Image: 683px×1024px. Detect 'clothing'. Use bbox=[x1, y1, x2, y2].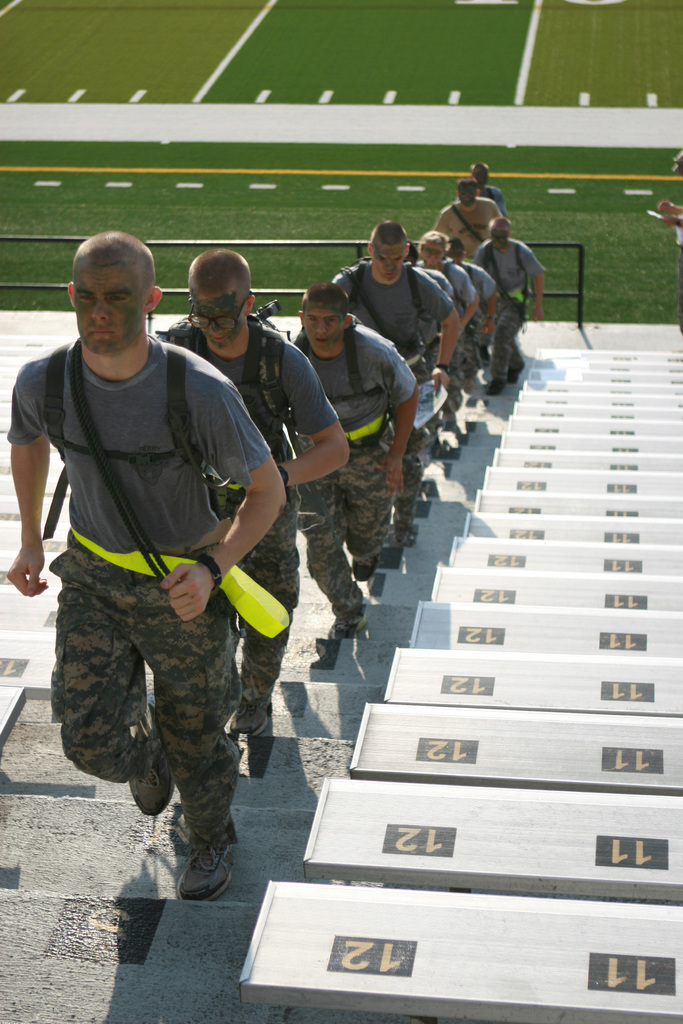
bbox=[436, 193, 498, 251].
